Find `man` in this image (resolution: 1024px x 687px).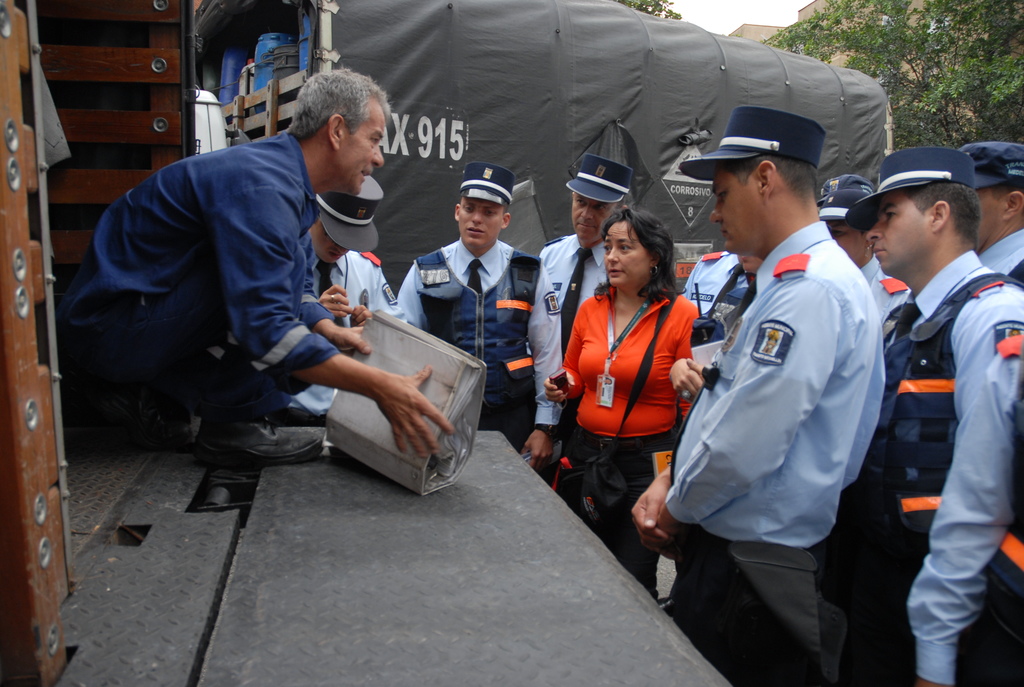
(625, 107, 894, 686).
